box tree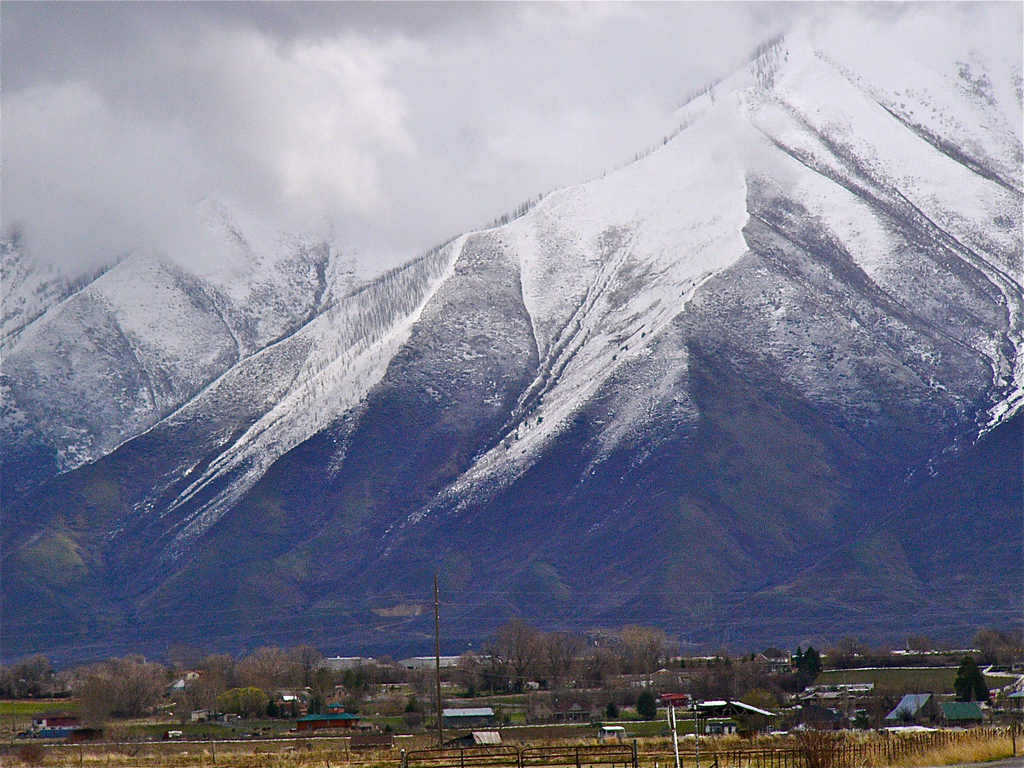
Rect(342, 651, 407, 688)
